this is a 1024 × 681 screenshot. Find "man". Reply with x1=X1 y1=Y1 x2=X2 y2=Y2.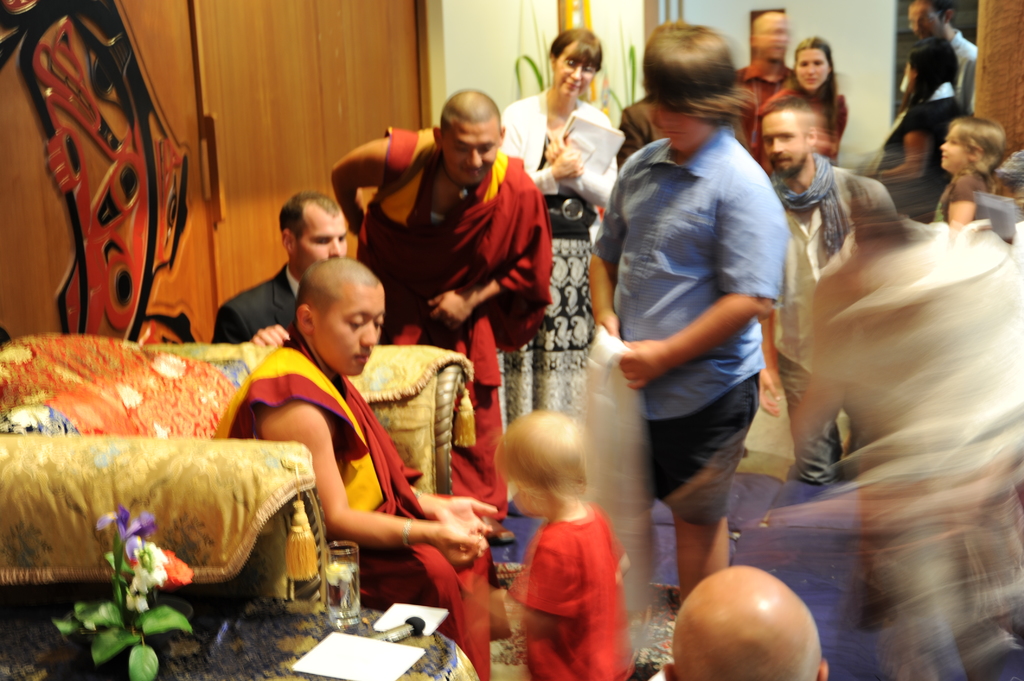
x1=580 y1=38 x2=813 y2=623.
